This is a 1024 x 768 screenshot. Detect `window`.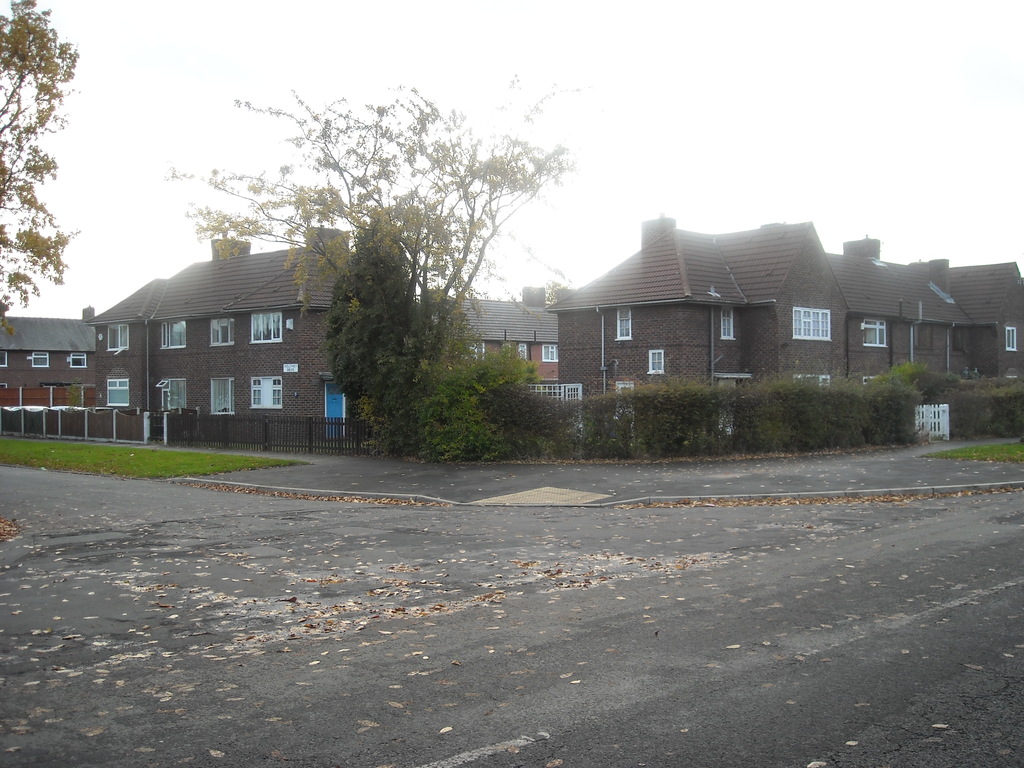
[x1=538, y1=343, x2=564, y2=363].
